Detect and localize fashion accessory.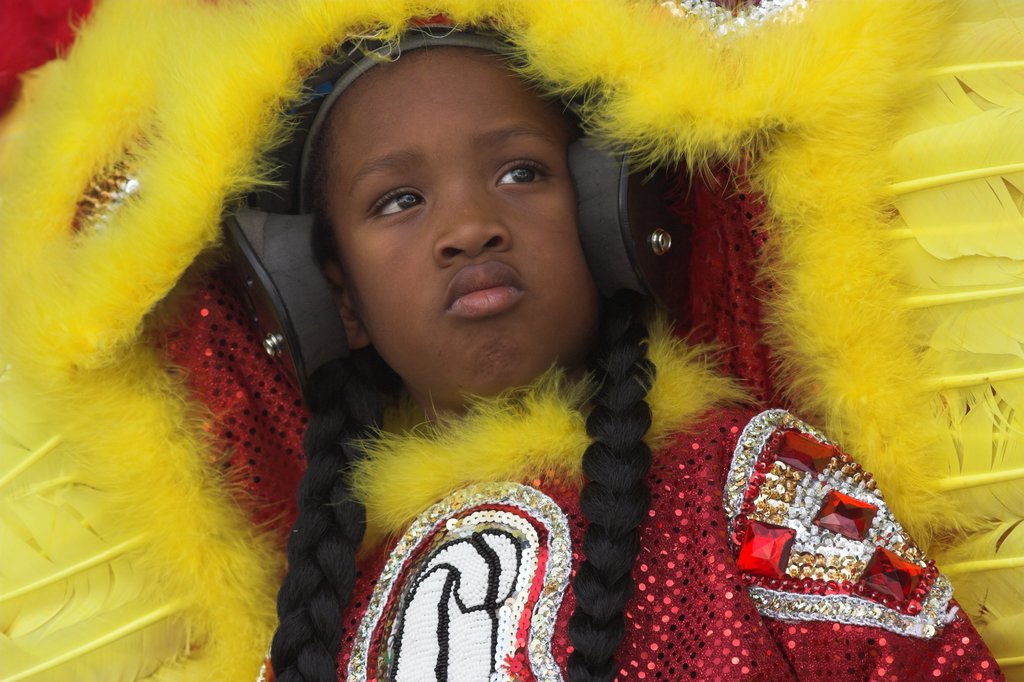
Localized at region(0, 0, 1023, 681).
